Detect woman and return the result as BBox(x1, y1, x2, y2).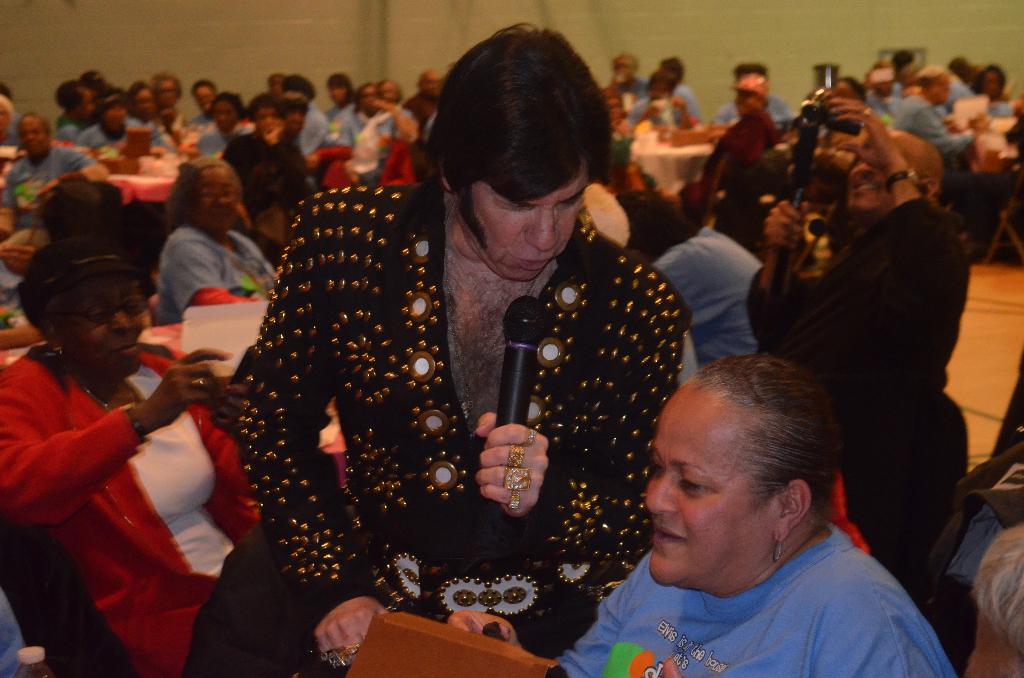
BBox(676, 67, 777, 236).
